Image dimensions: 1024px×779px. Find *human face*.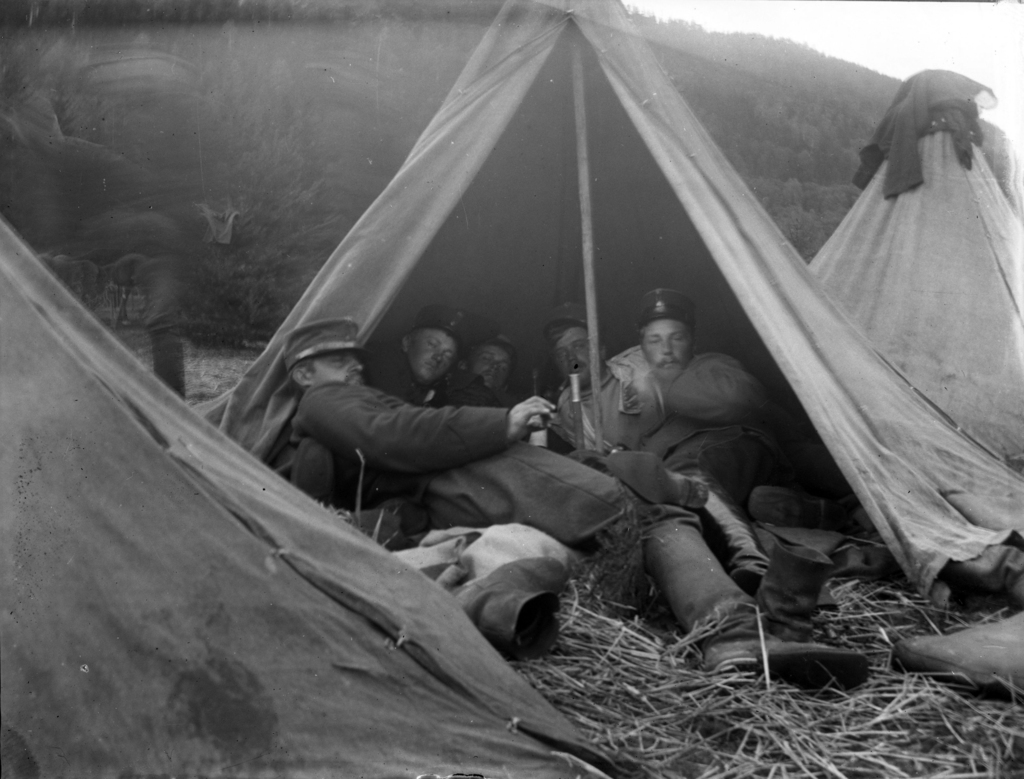
(left=468, top=346, right=513, bottom=390).
